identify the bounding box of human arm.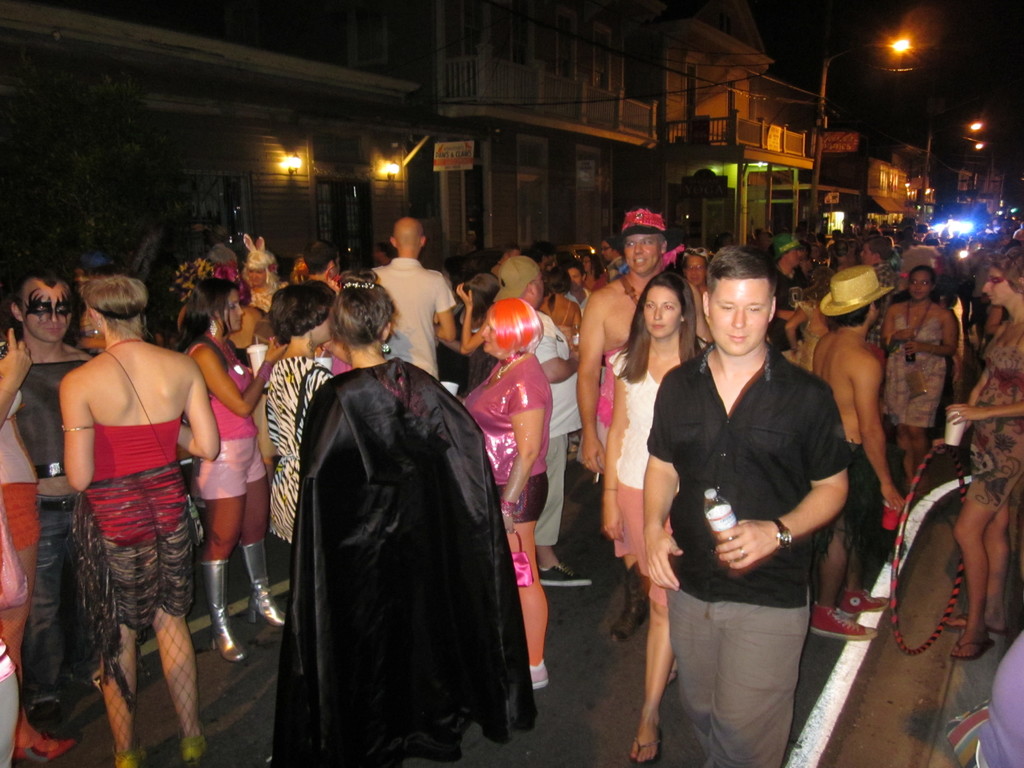
bbox=(653, 375, 682, 589).
